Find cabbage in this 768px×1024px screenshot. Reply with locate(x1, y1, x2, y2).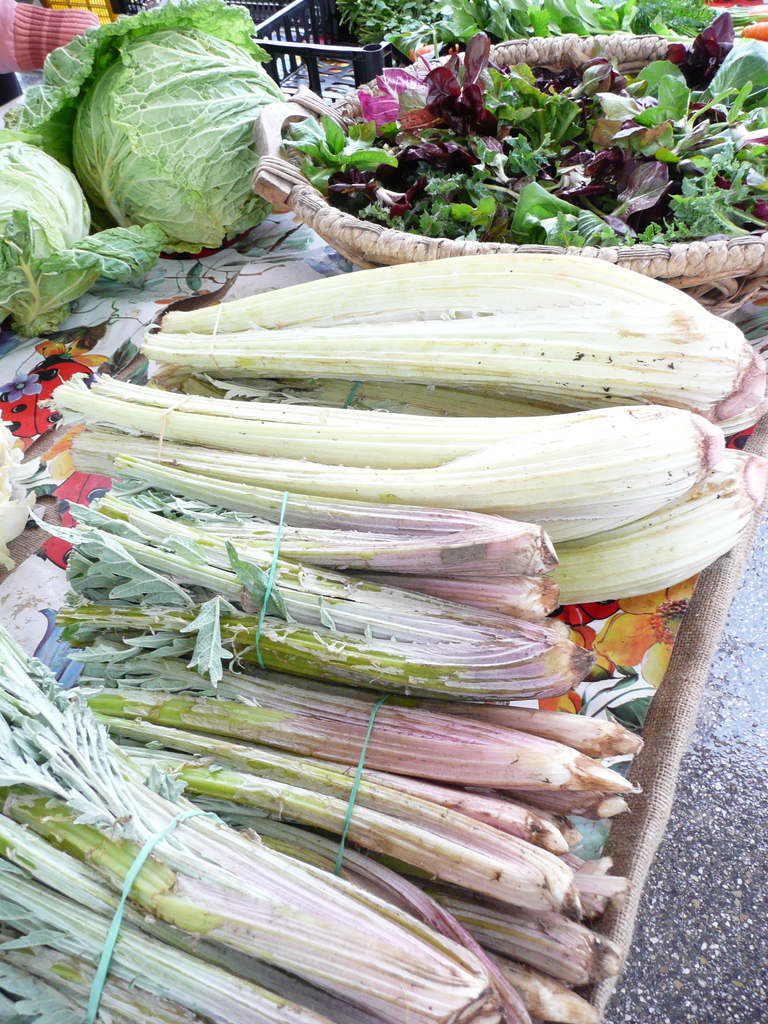
locate(0, 140, 164, 326).
